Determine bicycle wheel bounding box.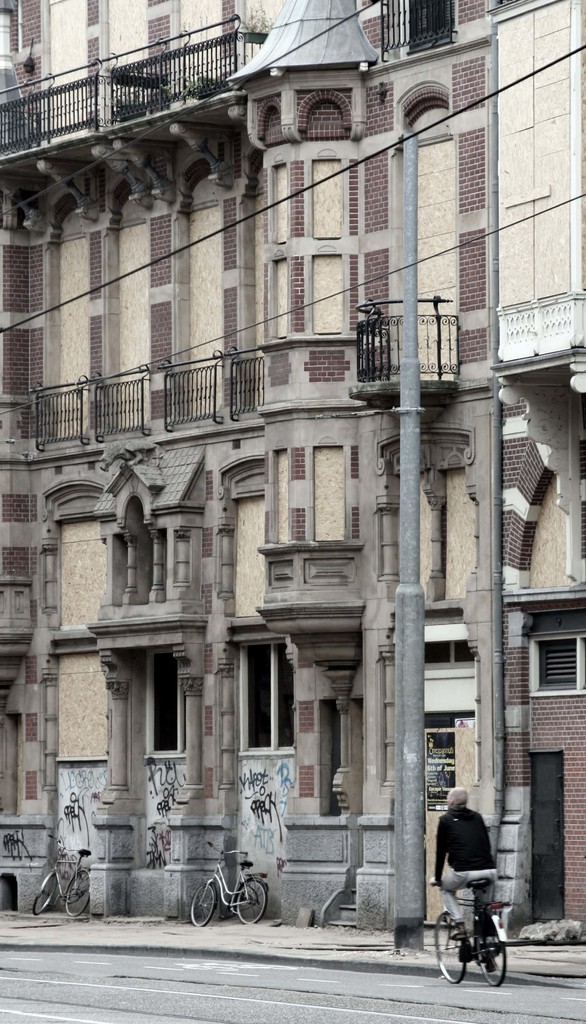
Determined: left=236, top=884, right=267, bottom=930.
